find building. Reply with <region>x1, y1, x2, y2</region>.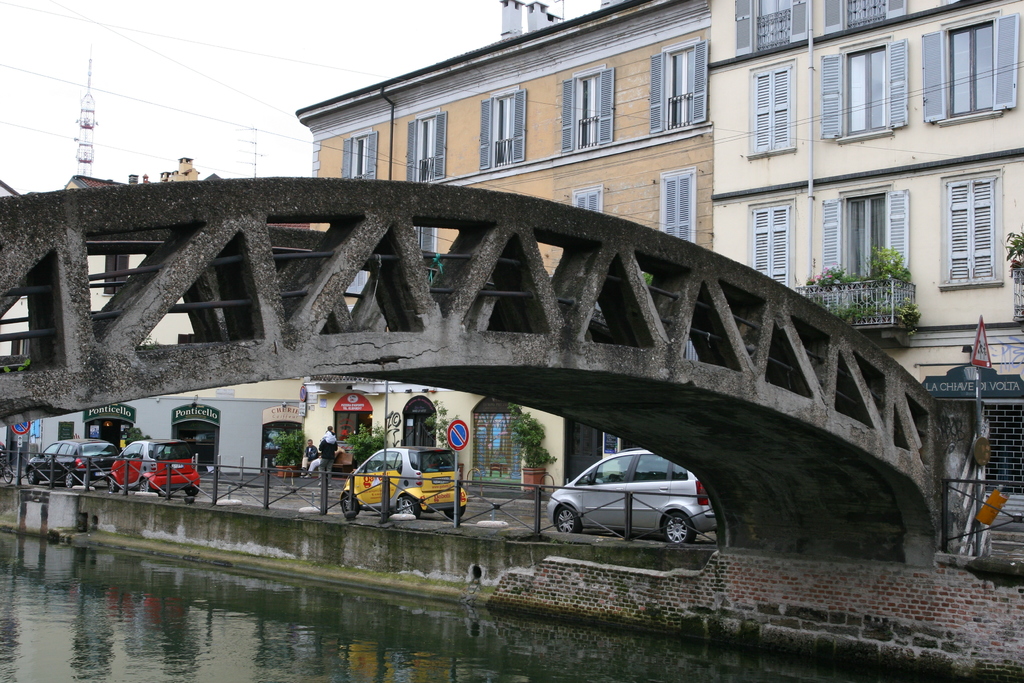
<region>709, 0, 1023, 525</region>.
